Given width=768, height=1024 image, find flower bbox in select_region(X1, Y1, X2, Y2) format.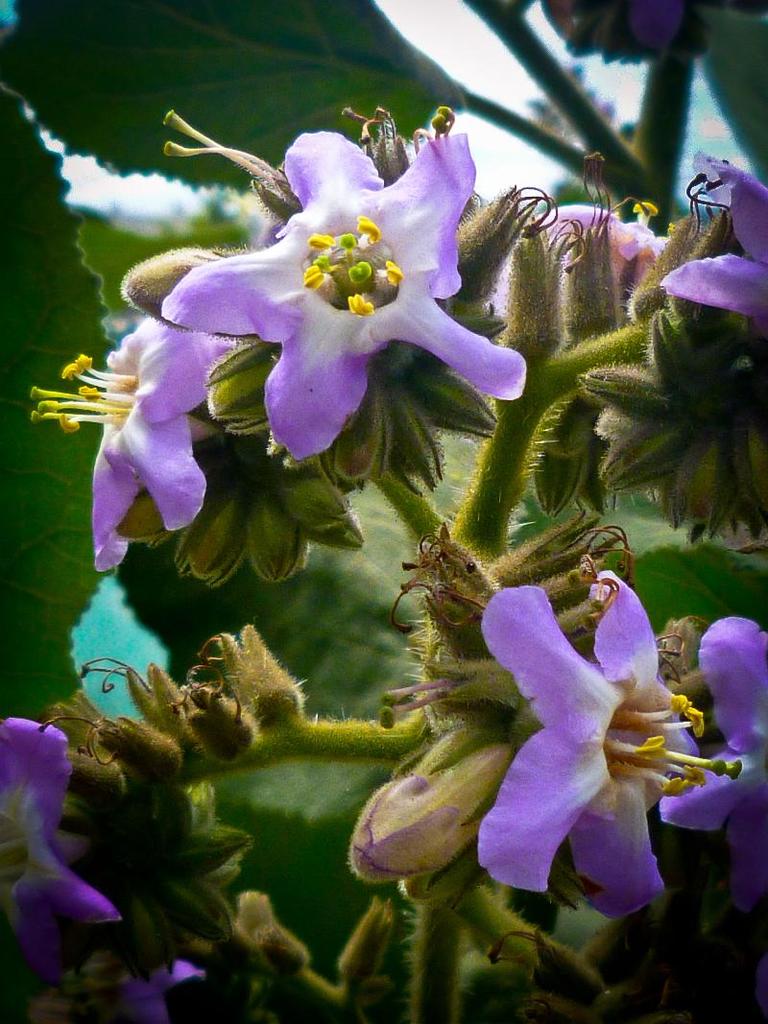
select_region(21, 306, 231, 583).
